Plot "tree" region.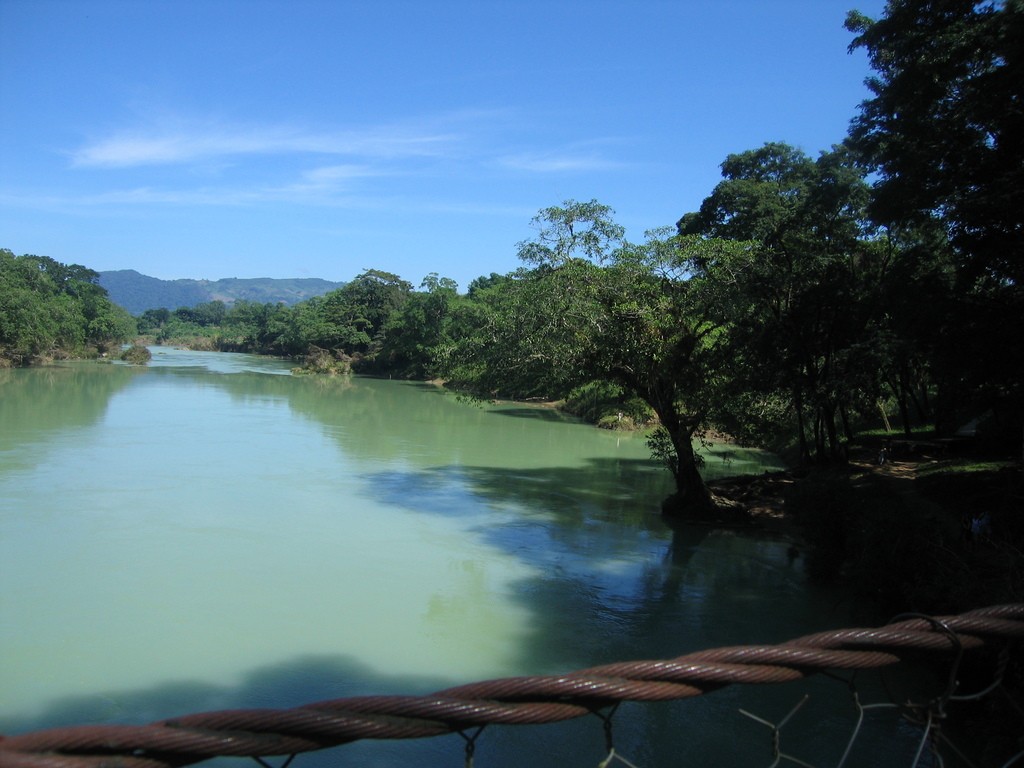
Plotted at (left=832, top=0, right=1000, bottom=323).
